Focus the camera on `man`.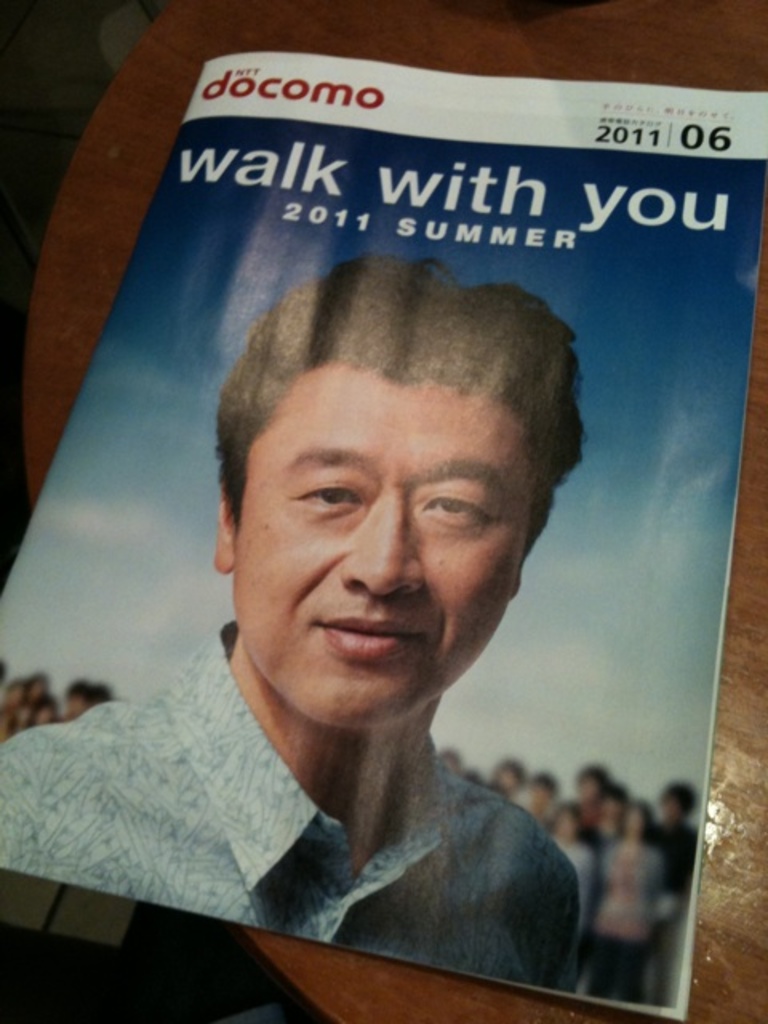
Focus region: (x1=24, y1=203, x2=685, y2=963).
